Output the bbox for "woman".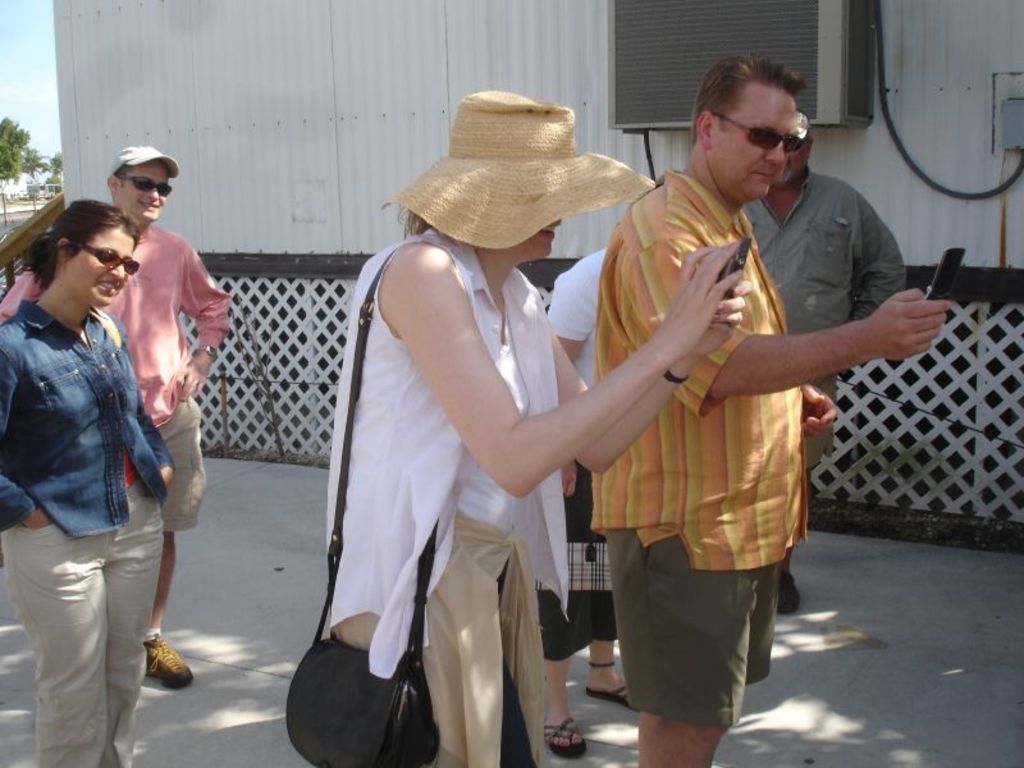
bbox(329, 92, 755, 767).
